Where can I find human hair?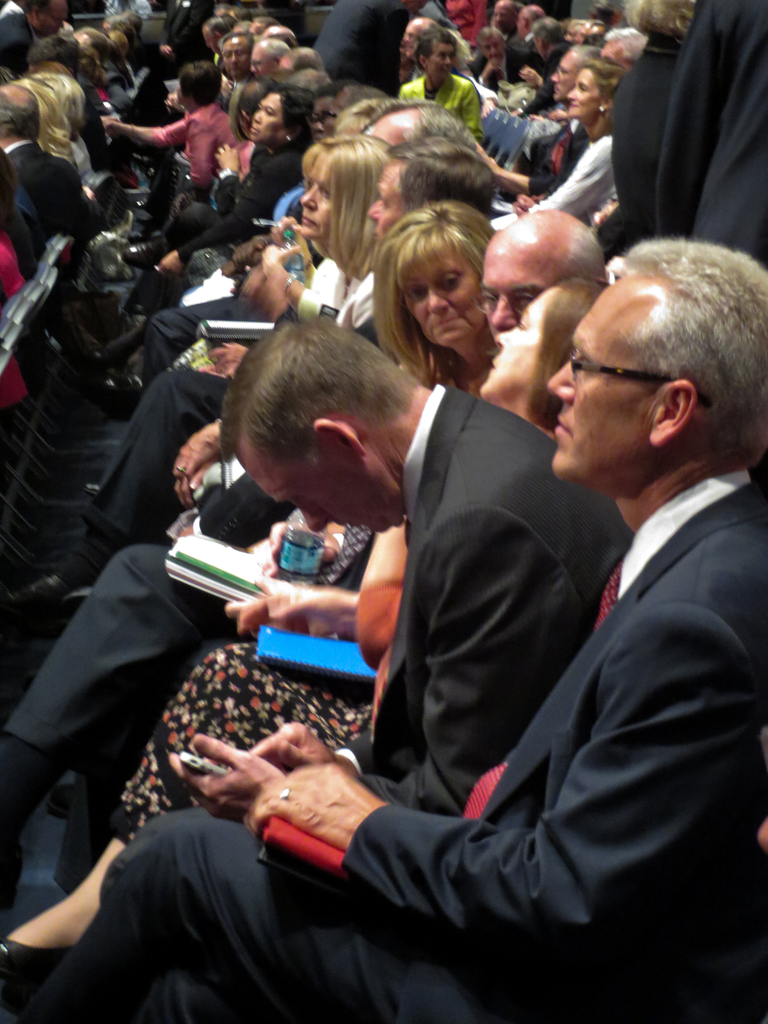
You can find it at left=222, top=313, right=419, bottom=497.
